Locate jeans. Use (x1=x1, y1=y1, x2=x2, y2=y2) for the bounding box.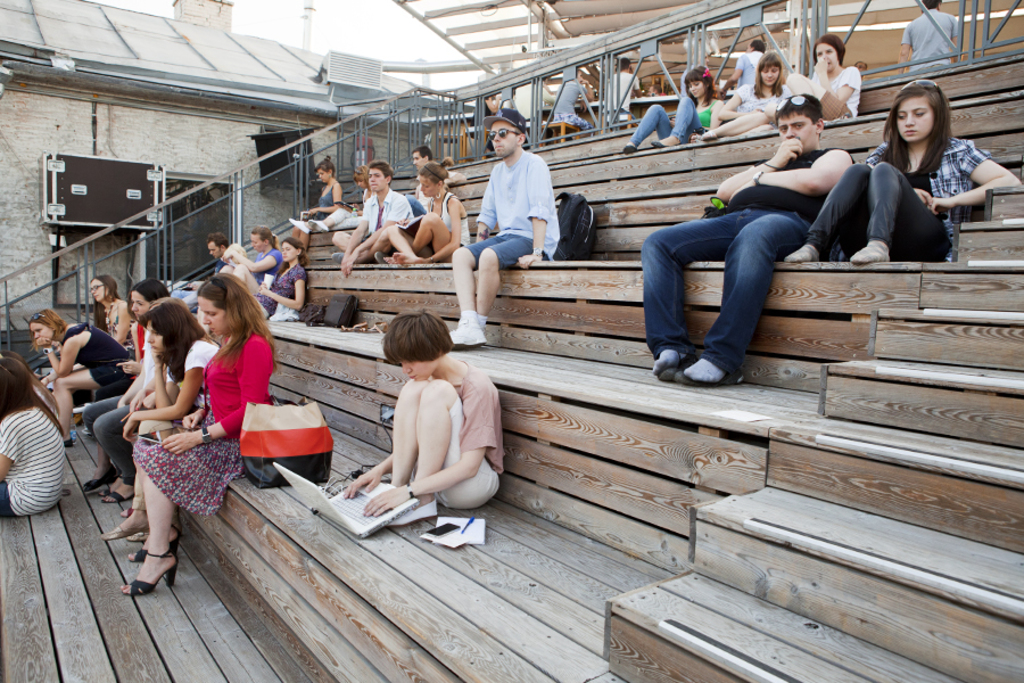
(x1=390, y1=402, x2=513, y2=520).
